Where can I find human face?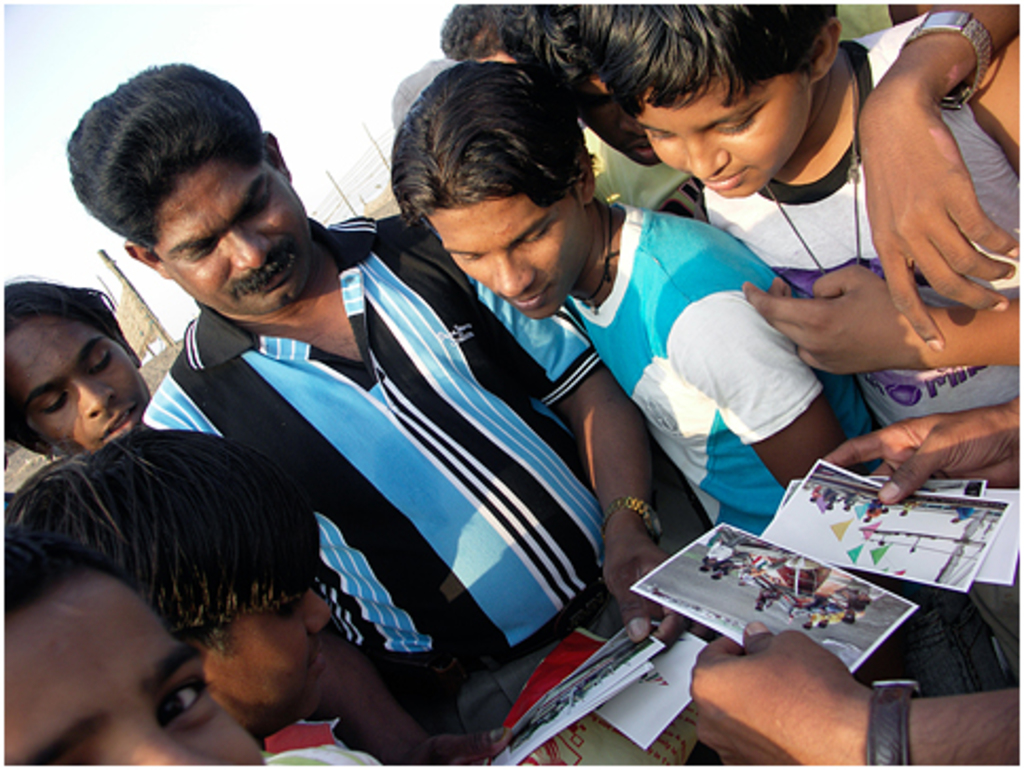
You can find it at region(4, 575, 258, 768).
